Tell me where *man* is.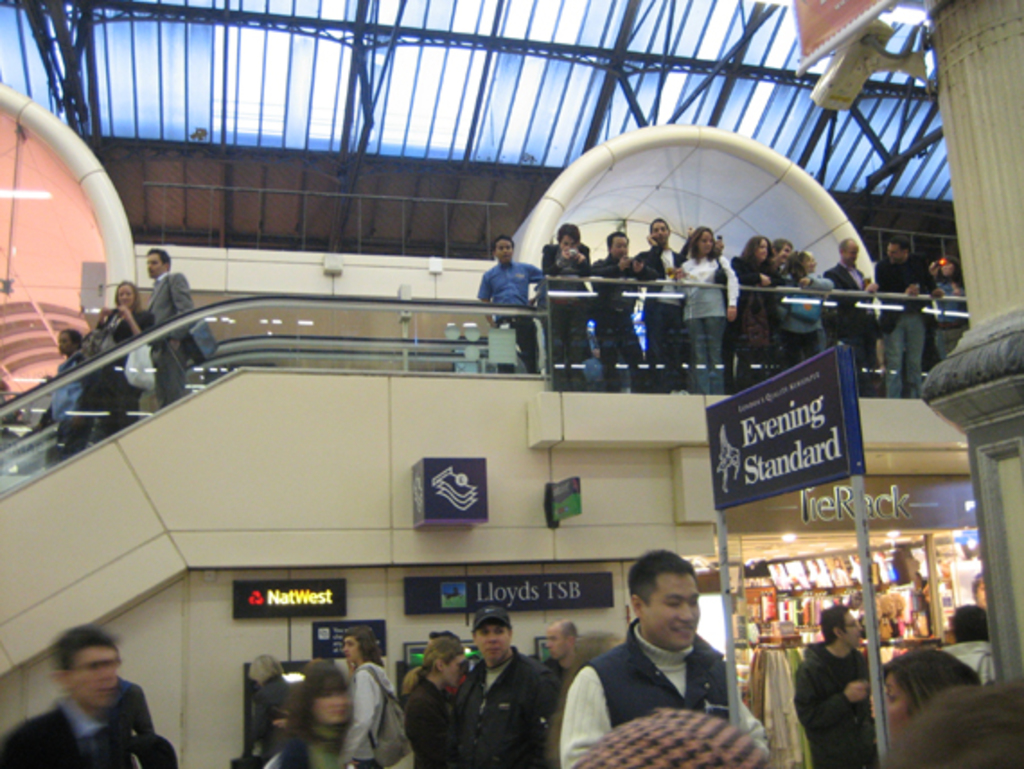
*man* is at 472, 232, 535, 374.
